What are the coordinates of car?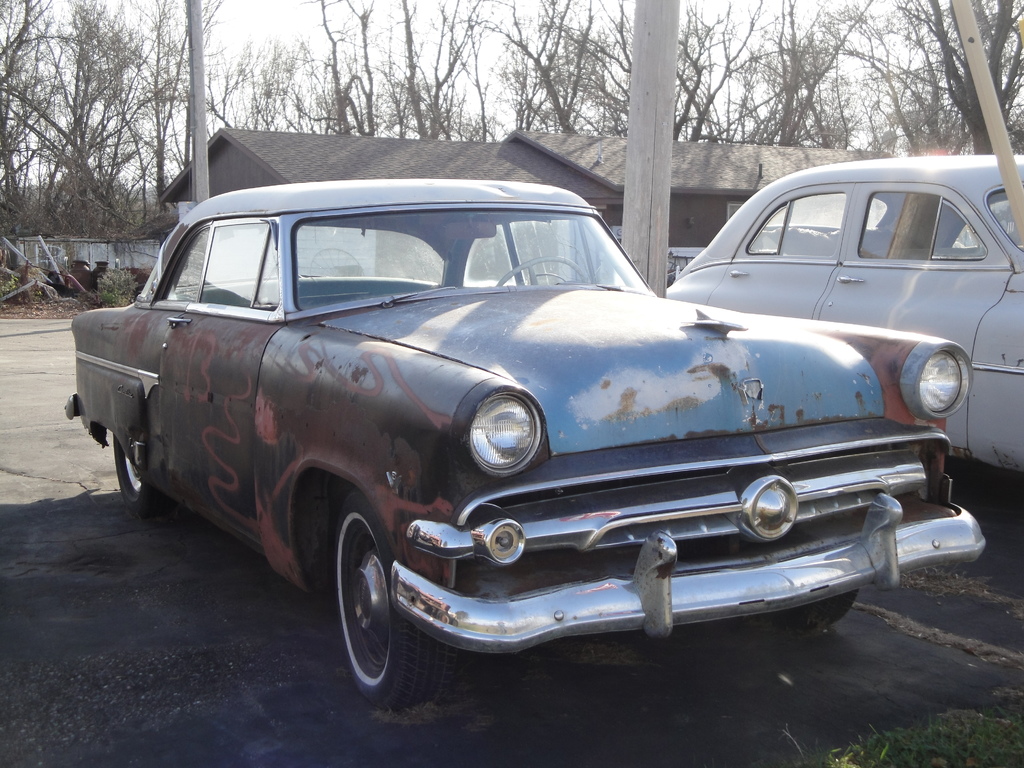
region(662, 149, 1023, 468).
